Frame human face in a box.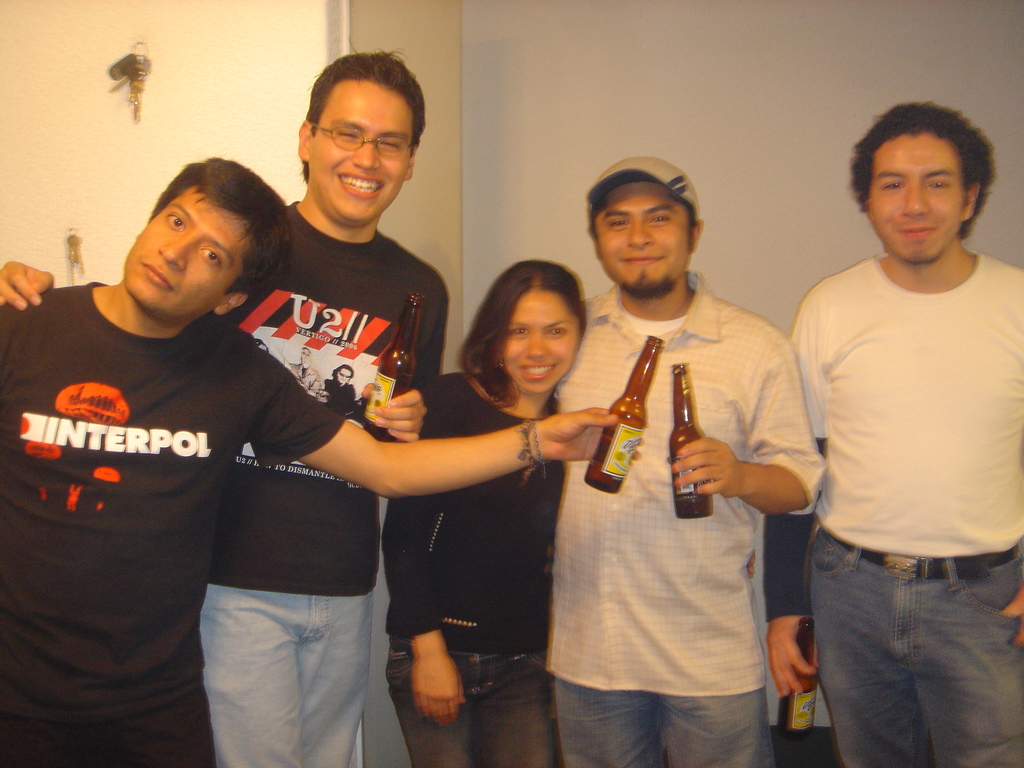
box=[117, 182, 244, 320].
